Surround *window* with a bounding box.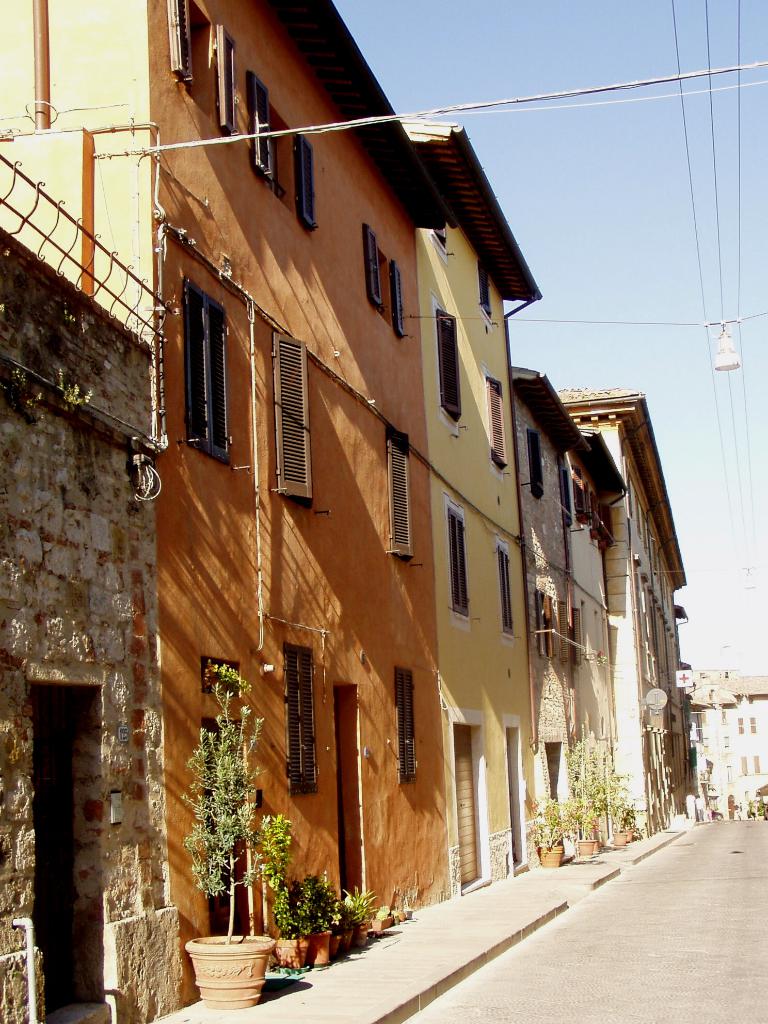
Rect(387, 428, 413, 558).
